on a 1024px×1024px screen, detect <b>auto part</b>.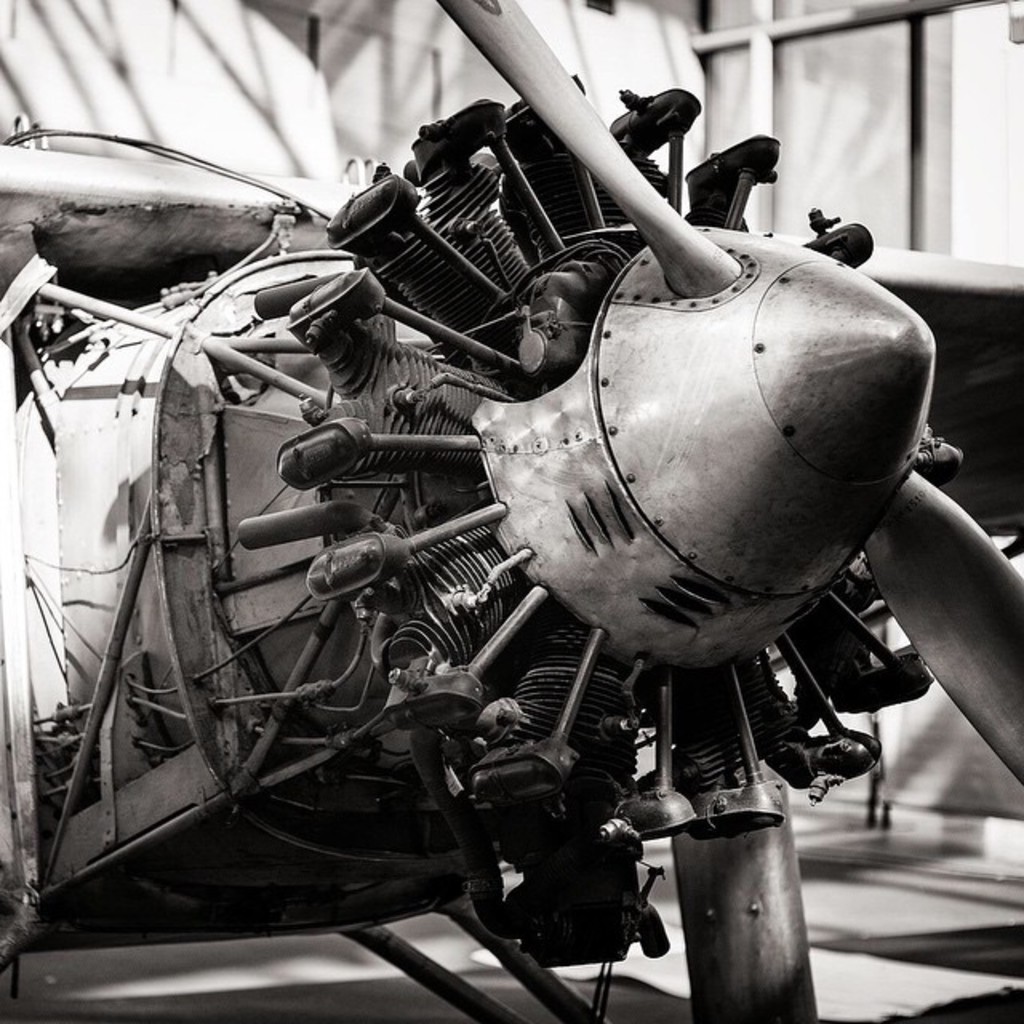
[0, 0, 1022, 1022].
